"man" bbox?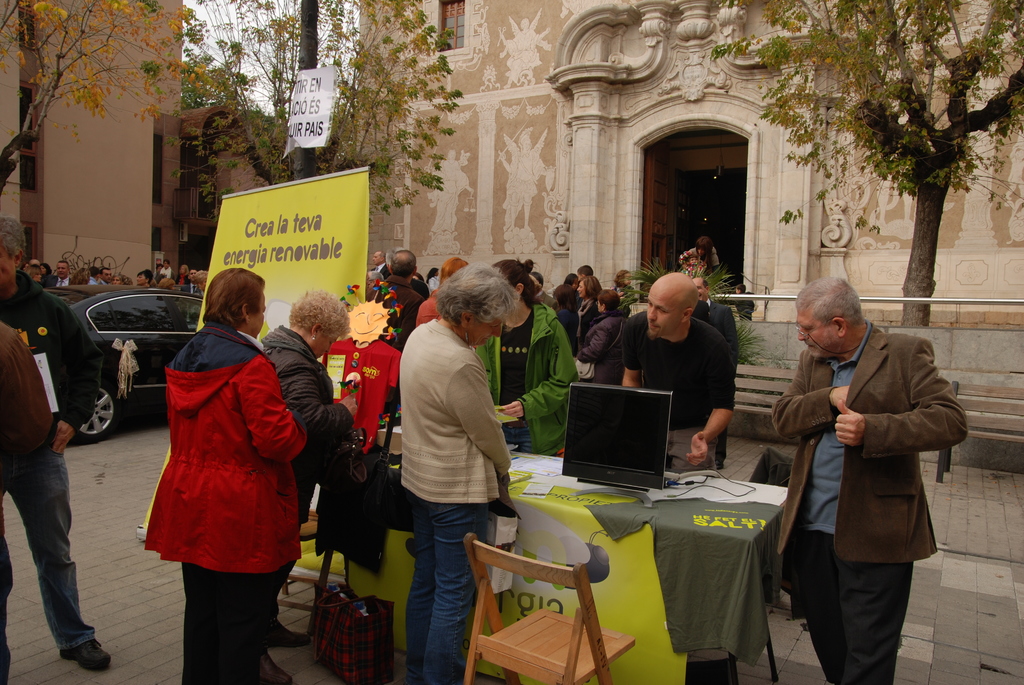
locate(763, 266, 959, 675)
